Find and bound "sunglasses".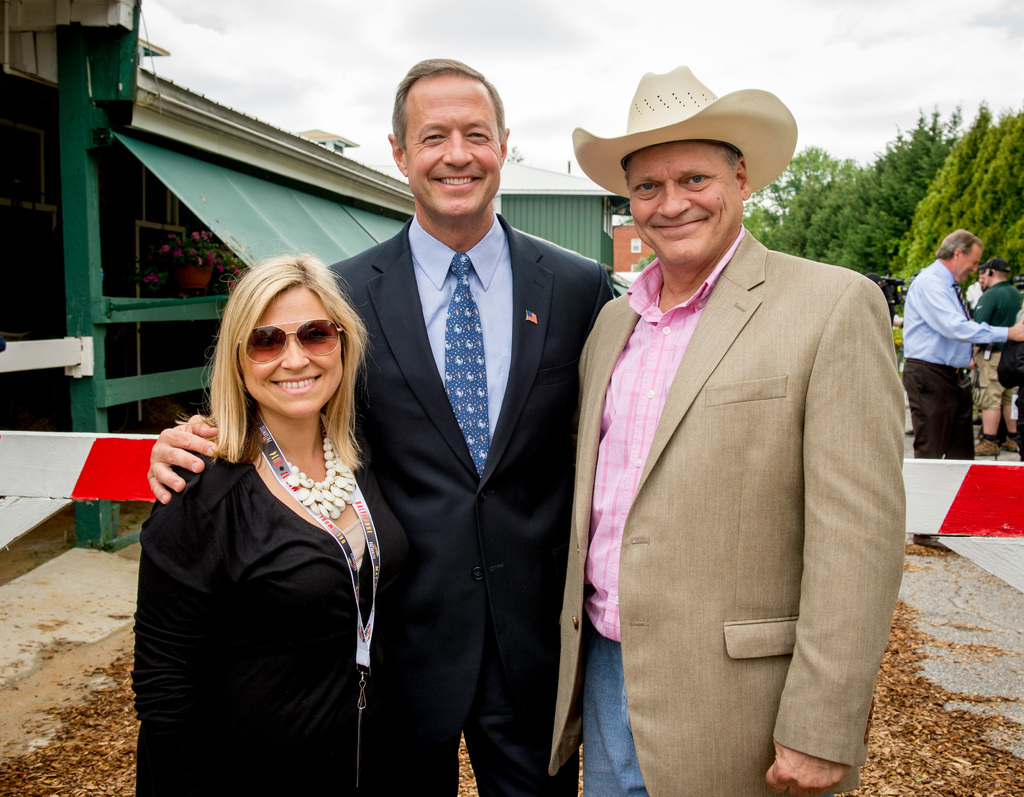
Bound: locate(235, 317, 346, 365).
